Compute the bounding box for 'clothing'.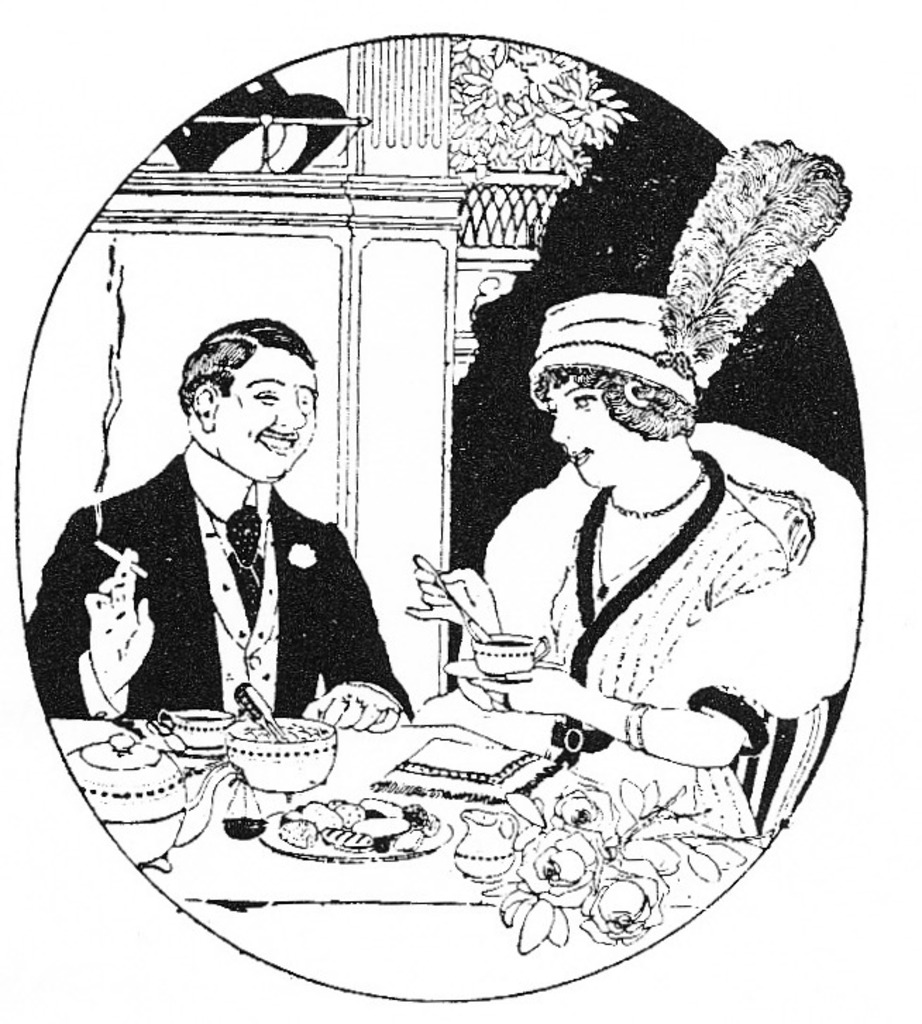
[left=31, top=444, right=413, bottom=725].
